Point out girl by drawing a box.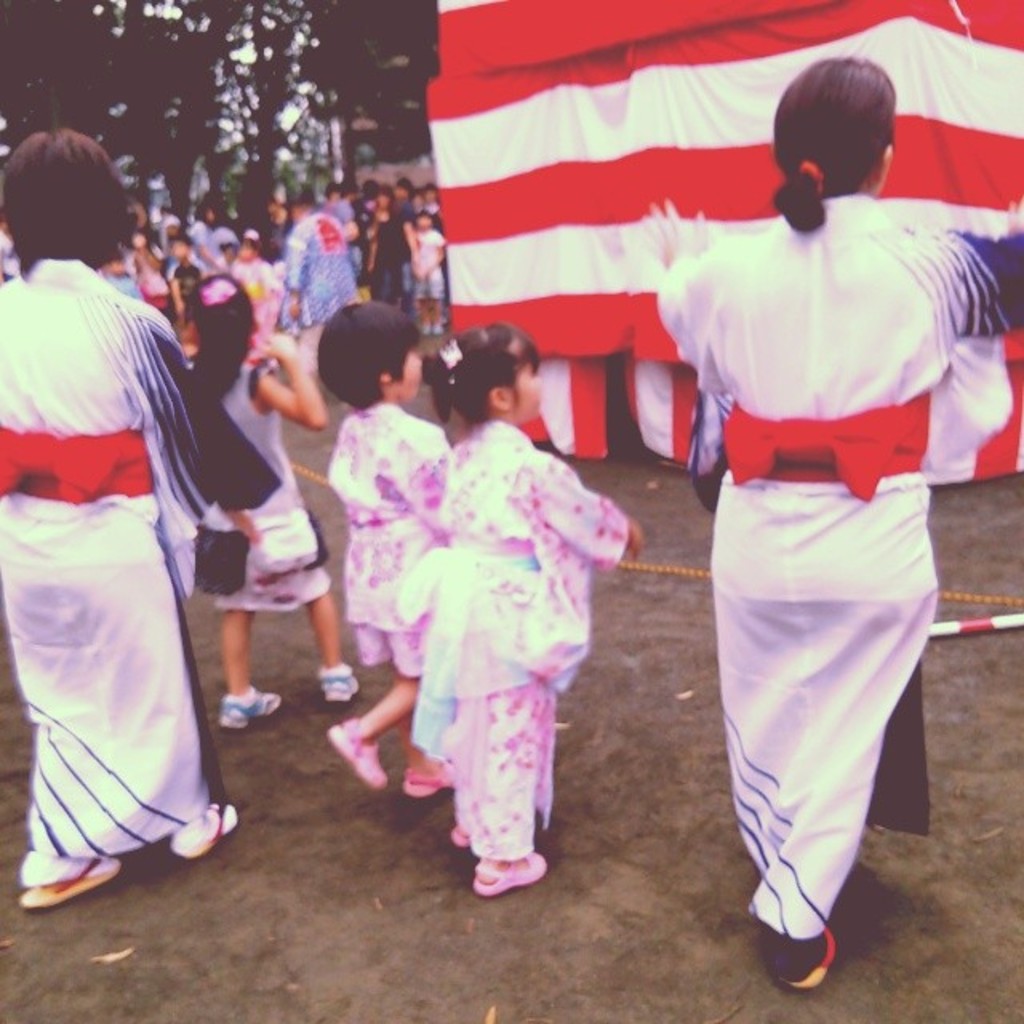
bbox=[187, 274, 355, 731].
